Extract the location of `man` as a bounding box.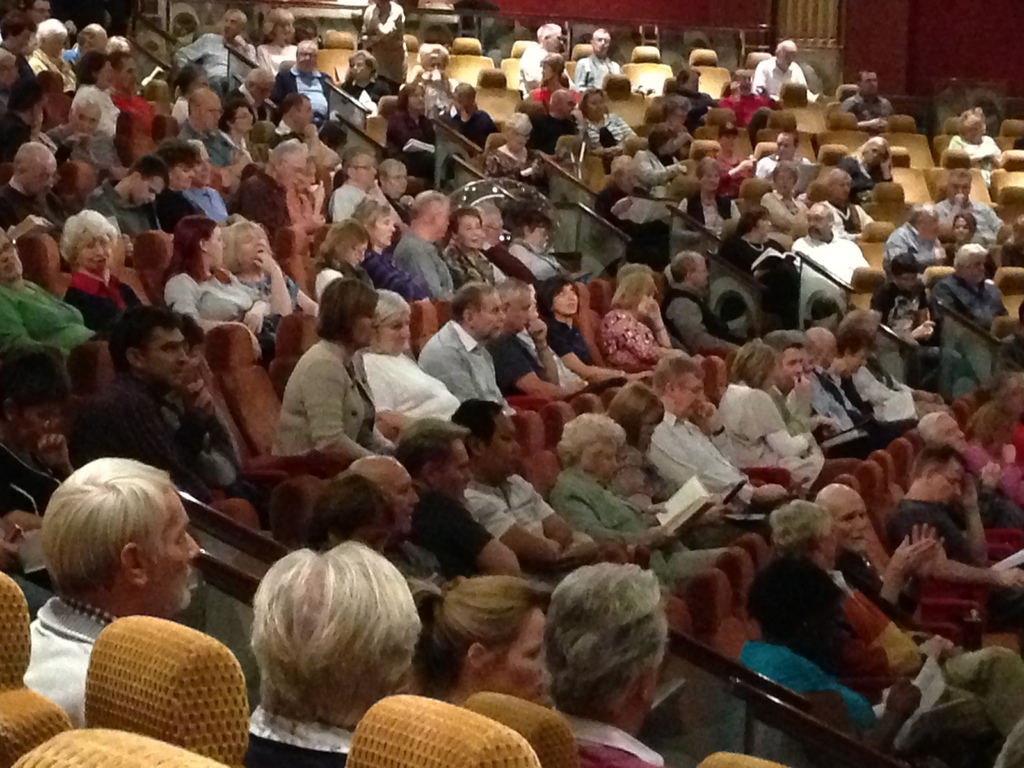
86/155/175/239.
